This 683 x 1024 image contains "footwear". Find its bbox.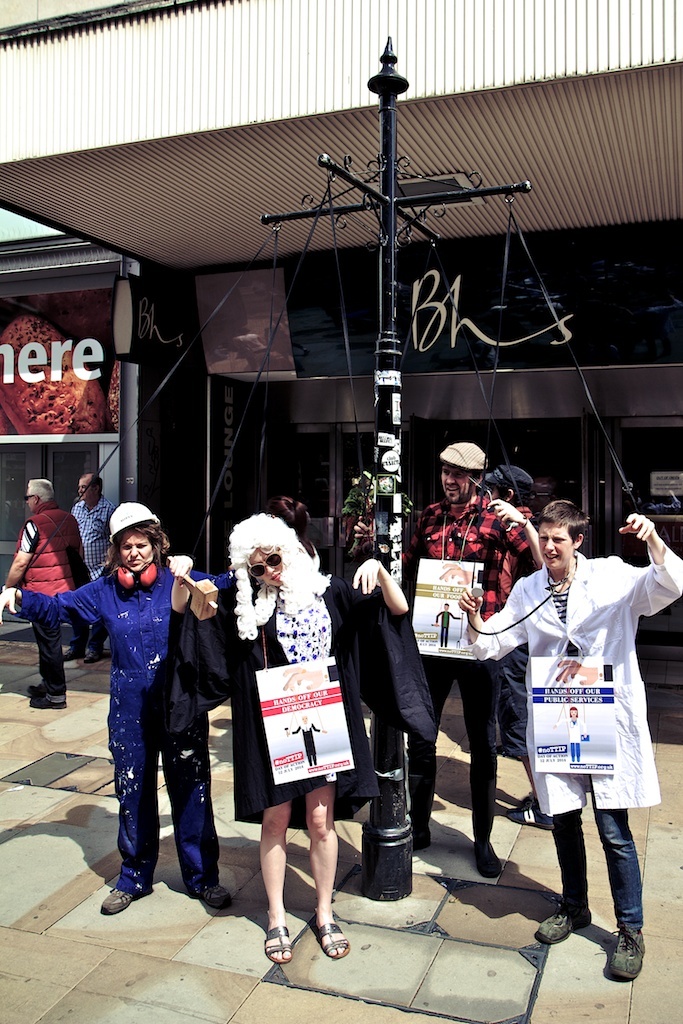
264 925 292 966.
